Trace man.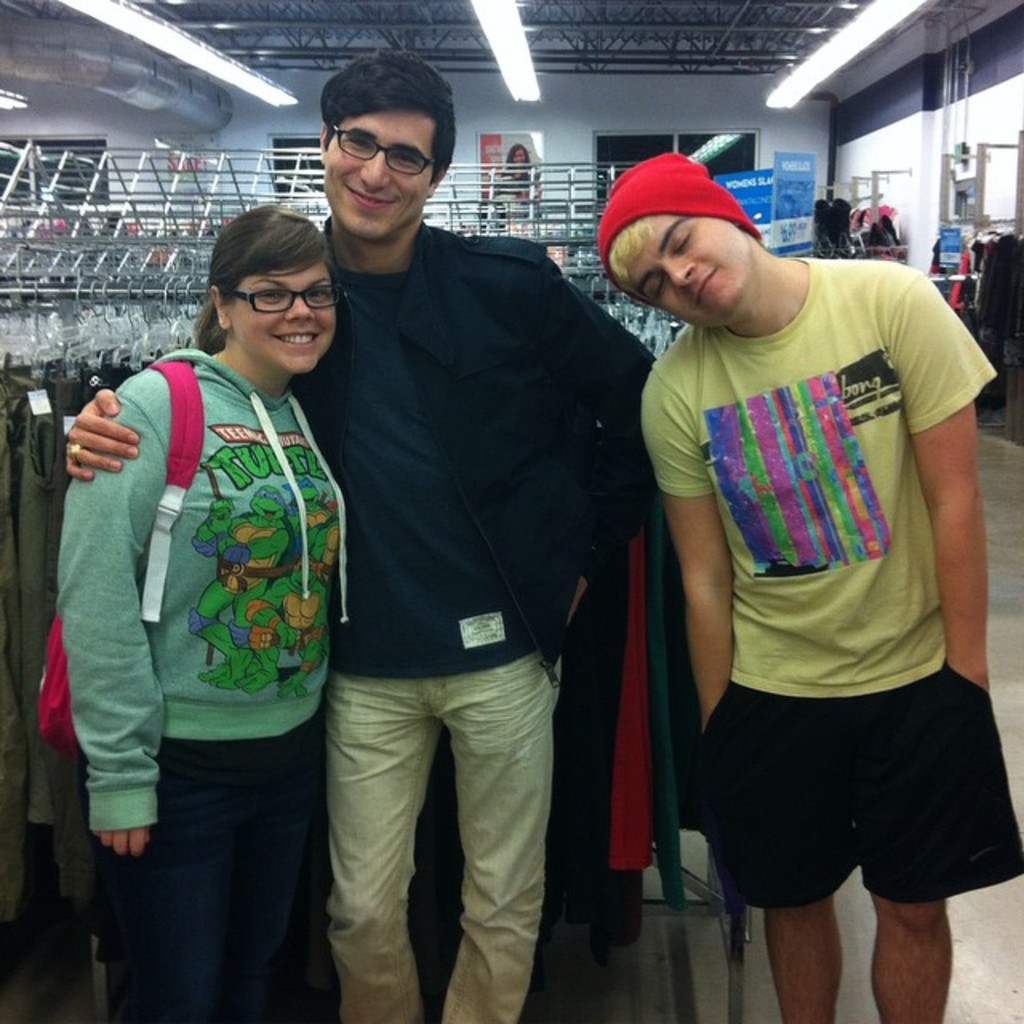
Traced to {"left": 605, "top": 144, "right": 1005, "bottom": 1023}.
